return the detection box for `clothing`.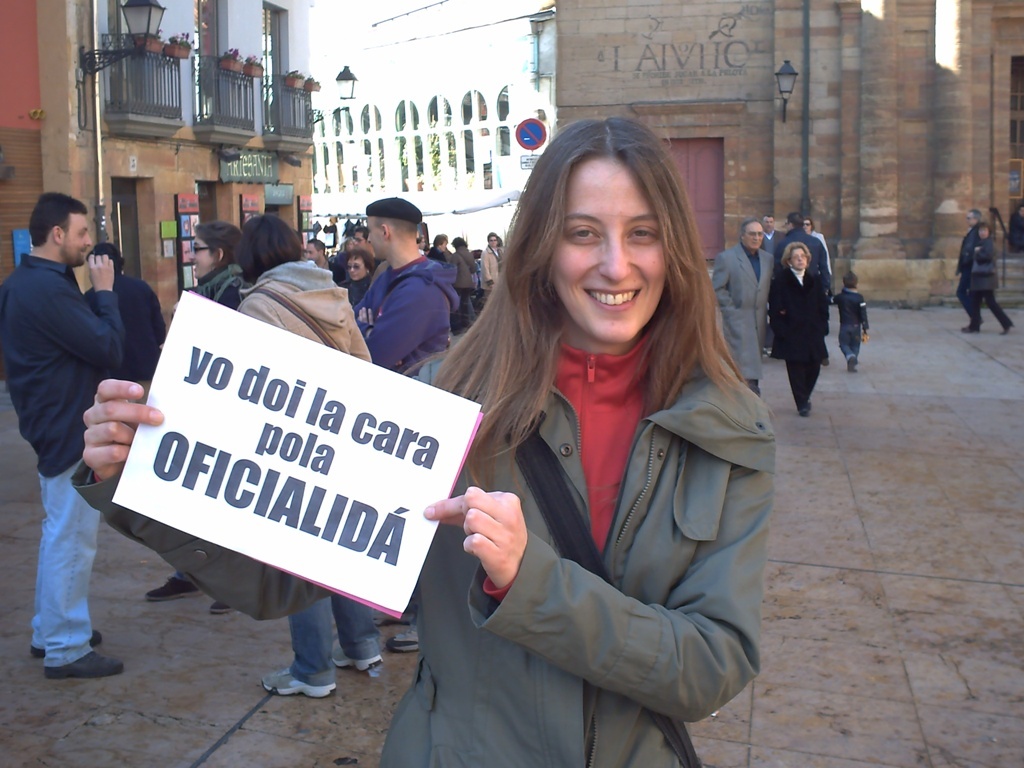
{"left": 185, "top": 257, "right": 251, "bottom": 303}.
